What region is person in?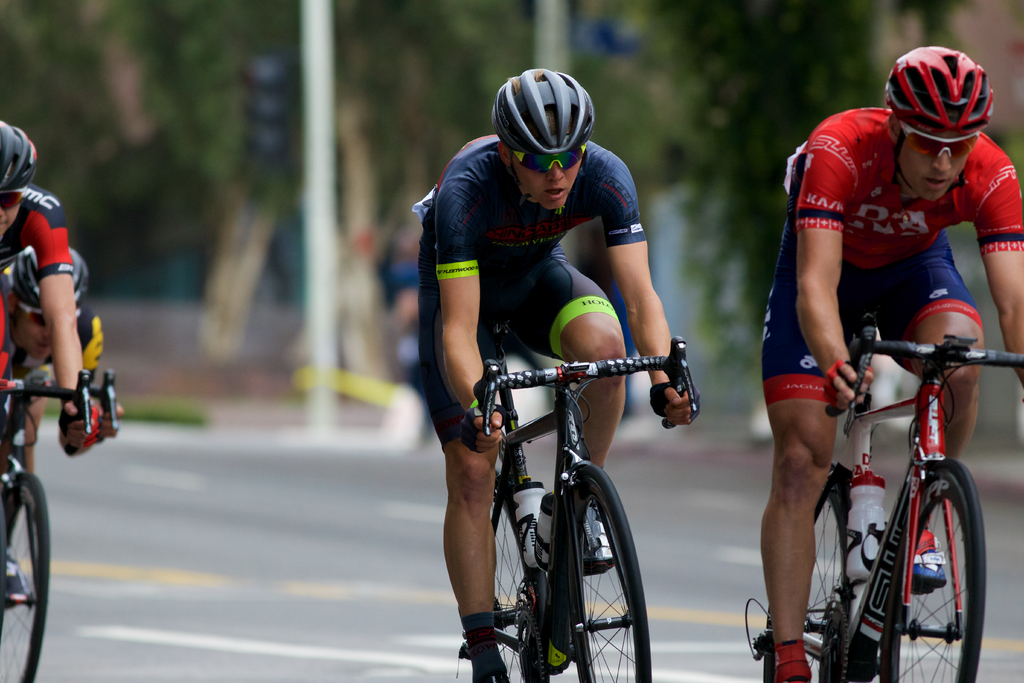
Rect(0, 235, 106, 605).
